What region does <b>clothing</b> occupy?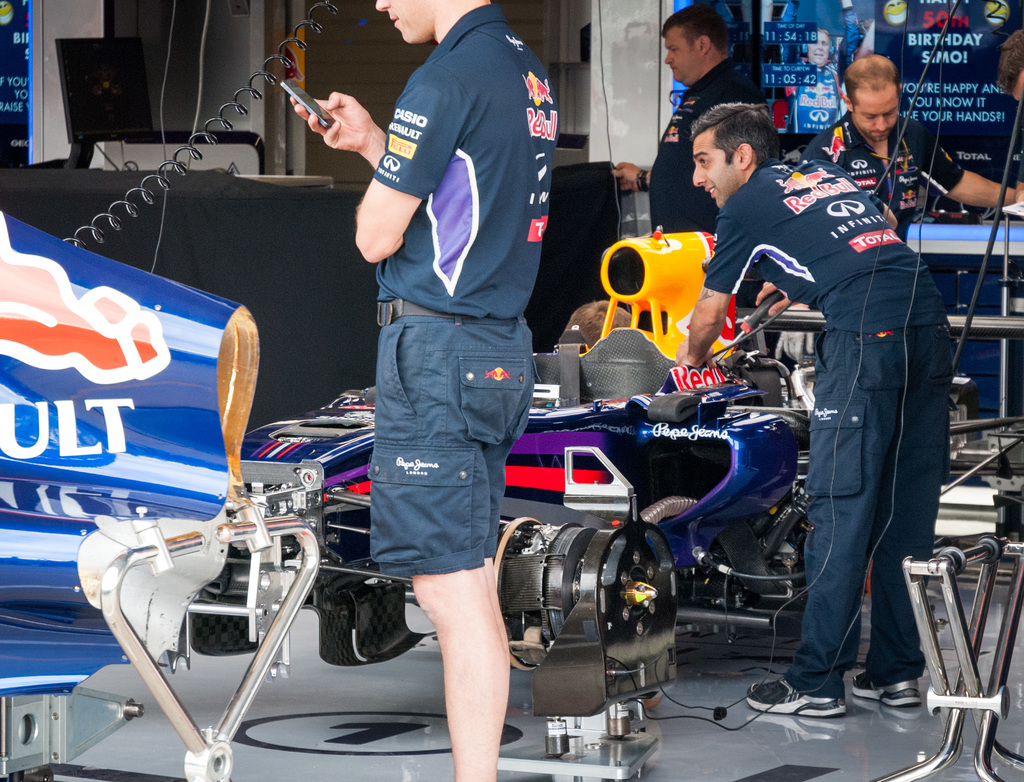
<box>804,117,962,237</box>.
